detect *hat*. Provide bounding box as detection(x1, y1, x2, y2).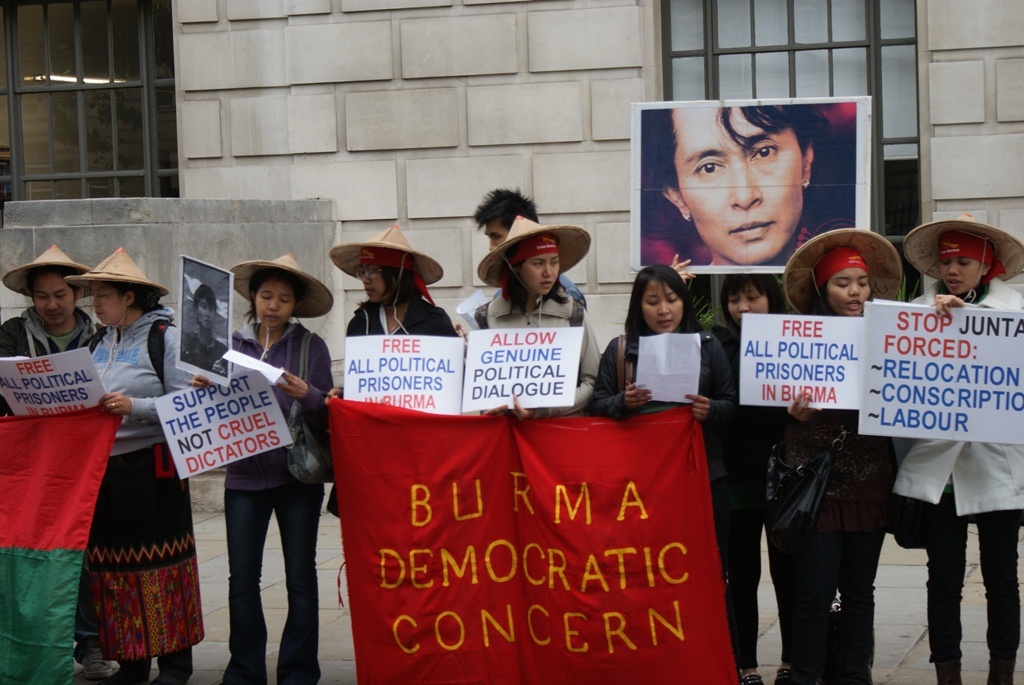
detection(902, 211, 1023, 281).
